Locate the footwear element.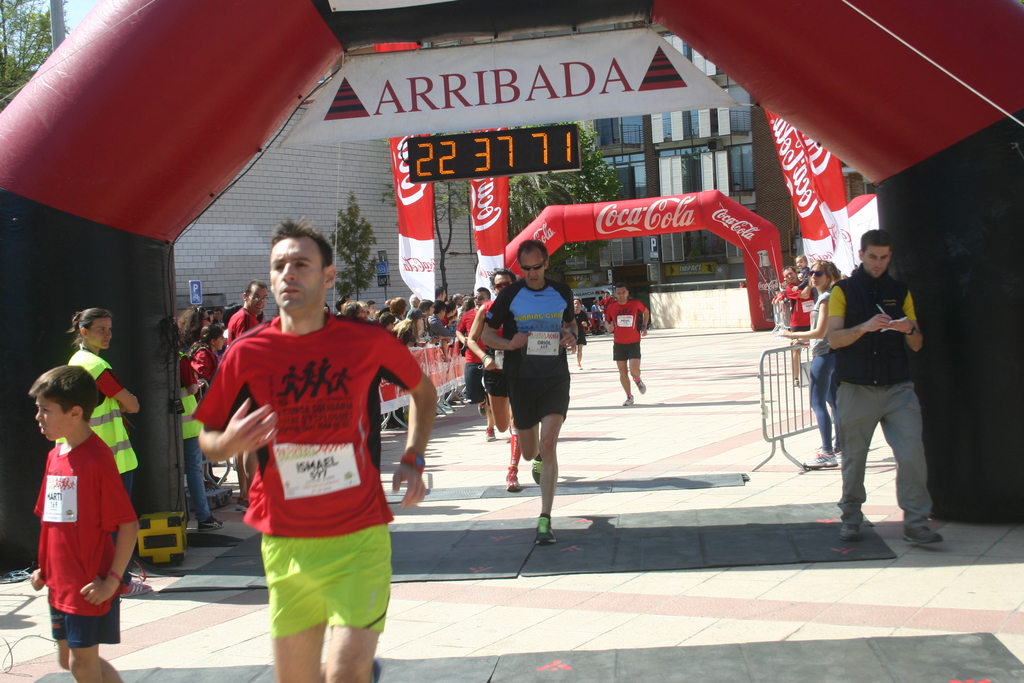
Element bbox: Rect(801, 449, 835, 470).
